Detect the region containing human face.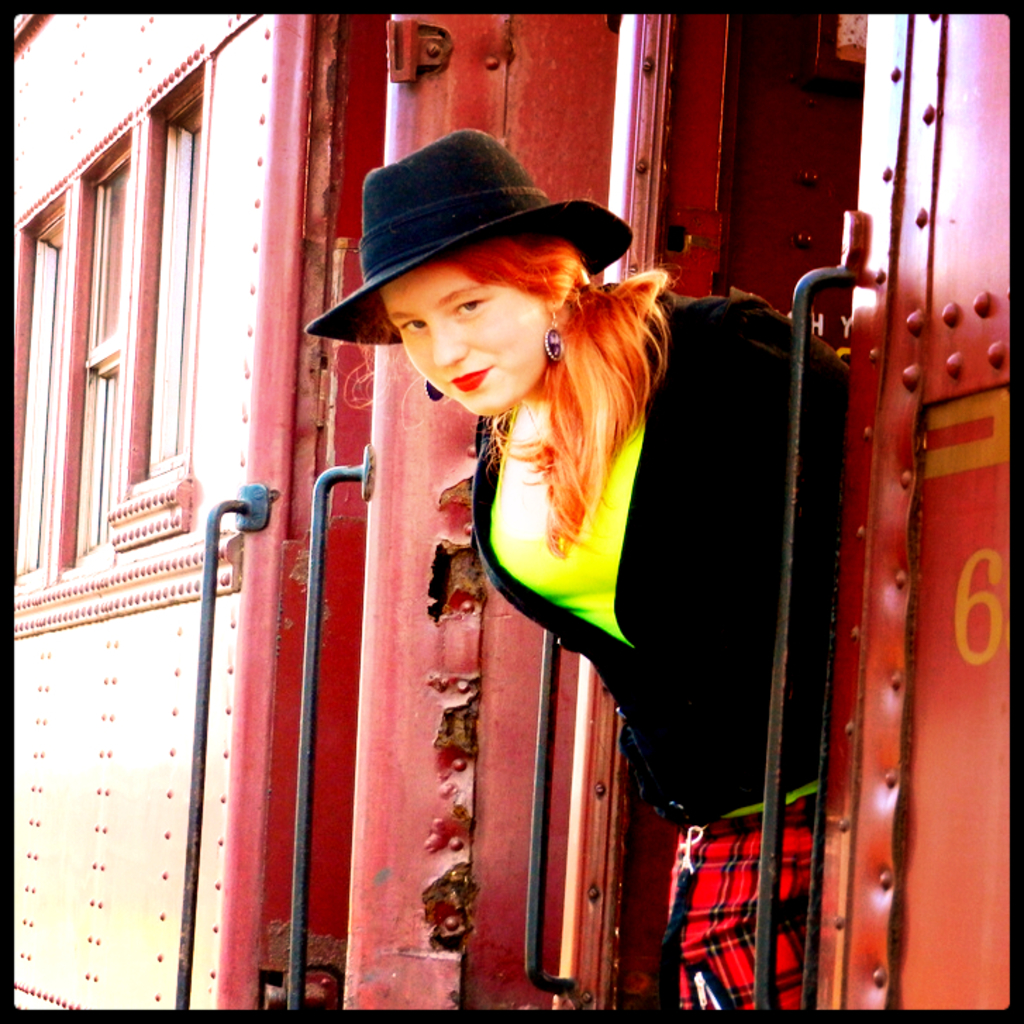
[x1=382, y1=258, x2=551, y2=417].
